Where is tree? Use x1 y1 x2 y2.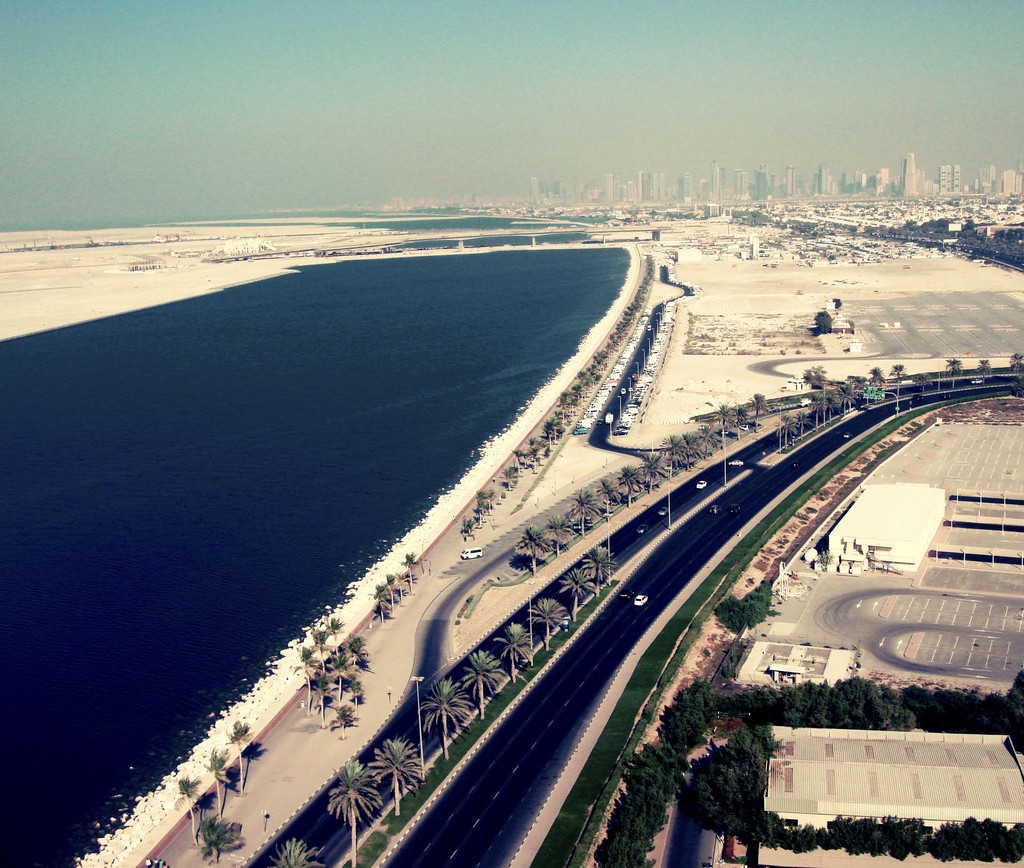
202 748 227 823.
